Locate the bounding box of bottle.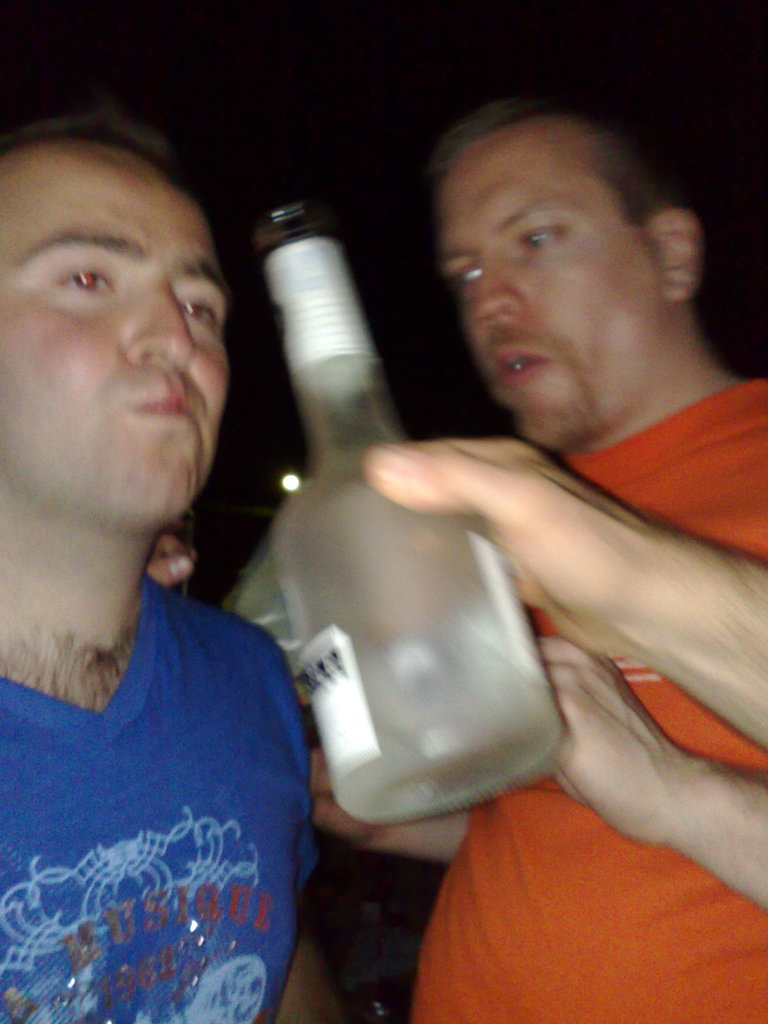
Bounding box: left=269, top=204, right=571, bottom=829.
